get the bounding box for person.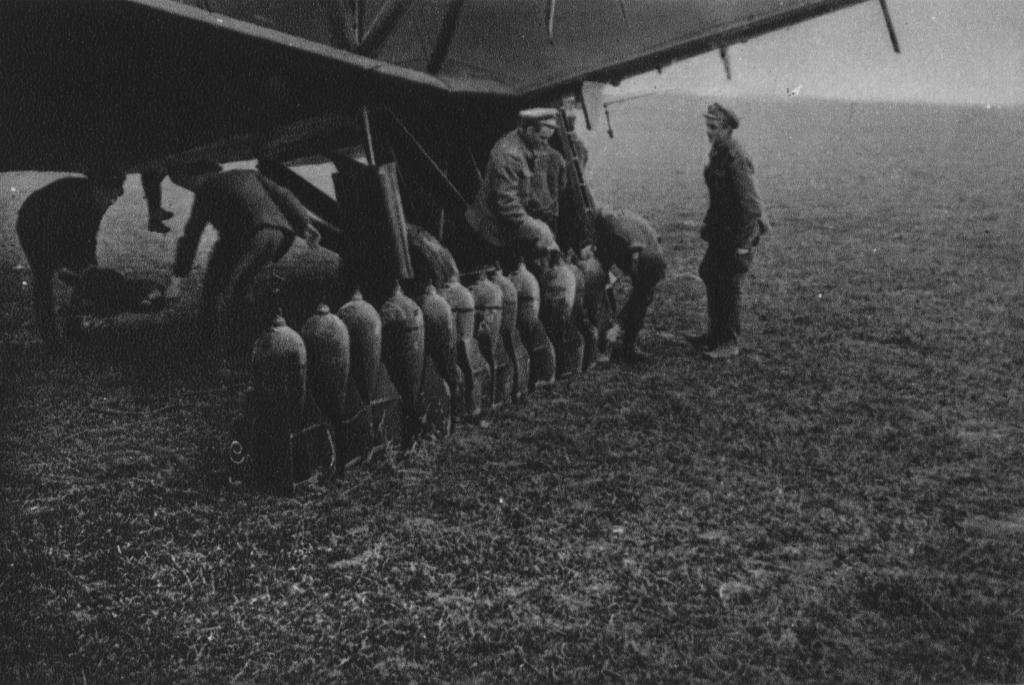
[left=460, top=107, right=548, bottom=268].
